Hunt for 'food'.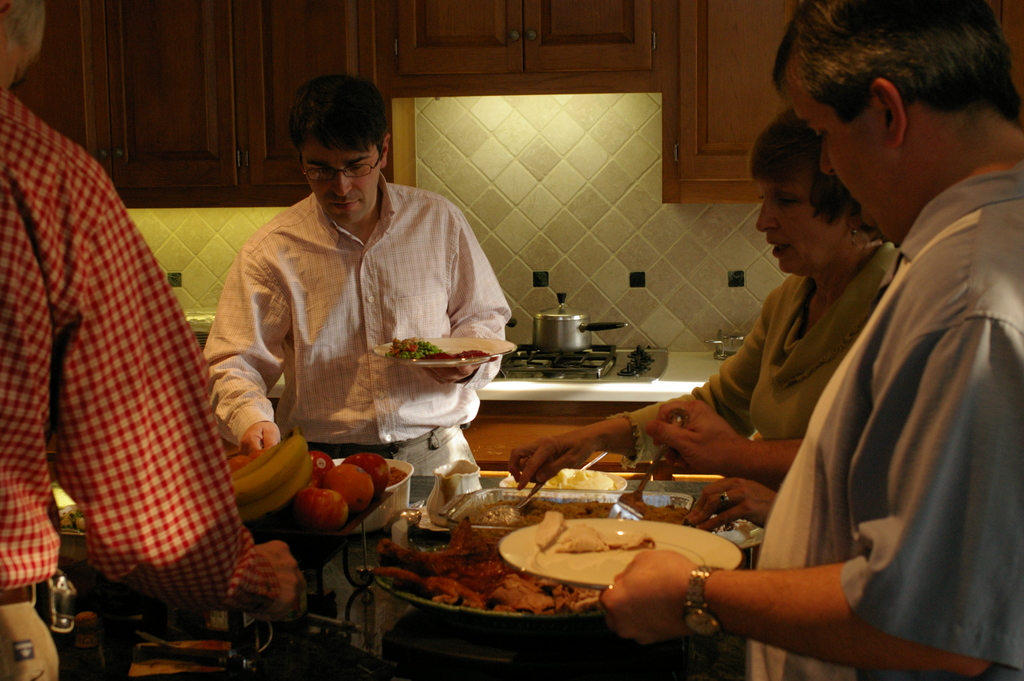
Hunted down at 385 338 493 361.
